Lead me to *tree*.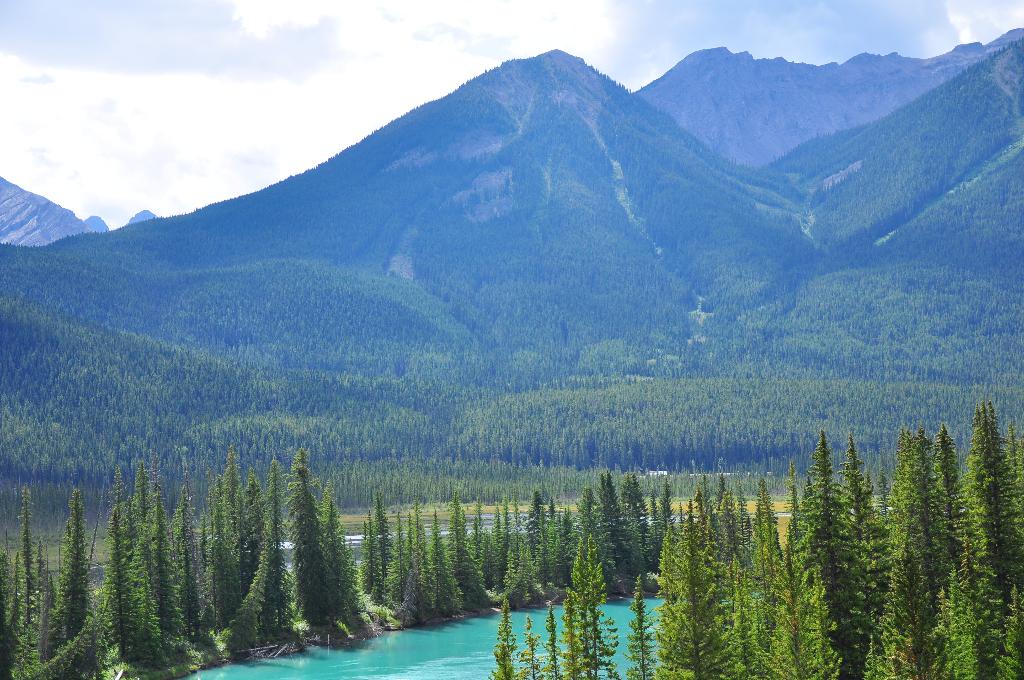
Lead to 929 423 964 679.
